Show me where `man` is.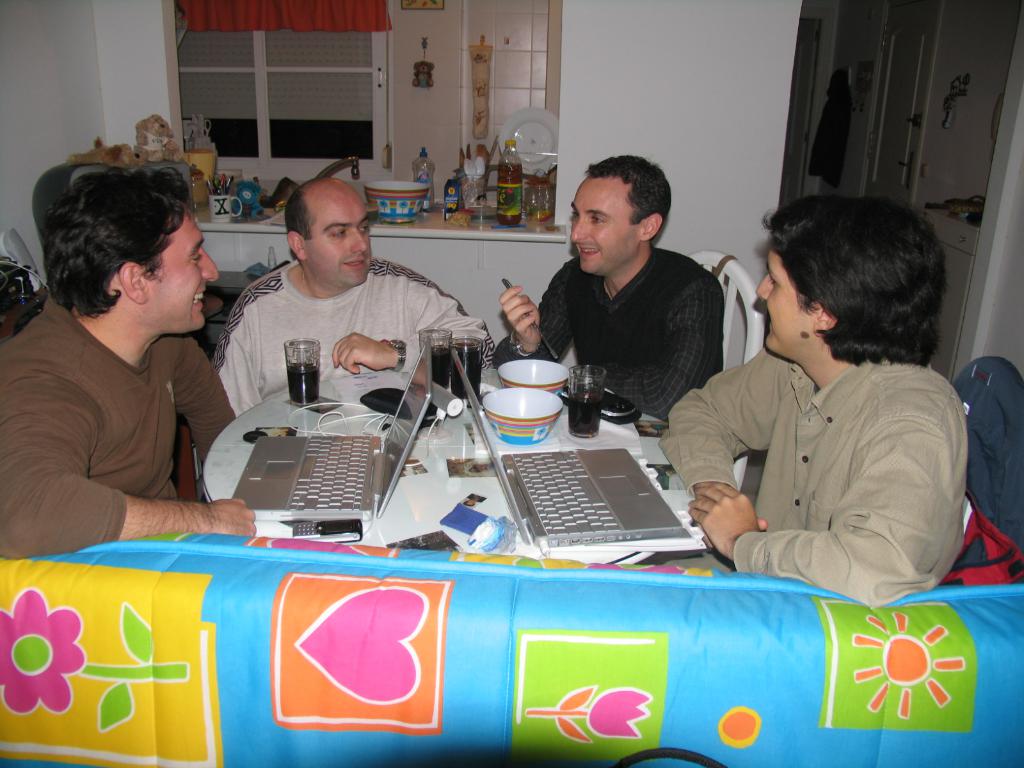
`man` is at (x1=215, y1=179, x2=499, y2=414).
